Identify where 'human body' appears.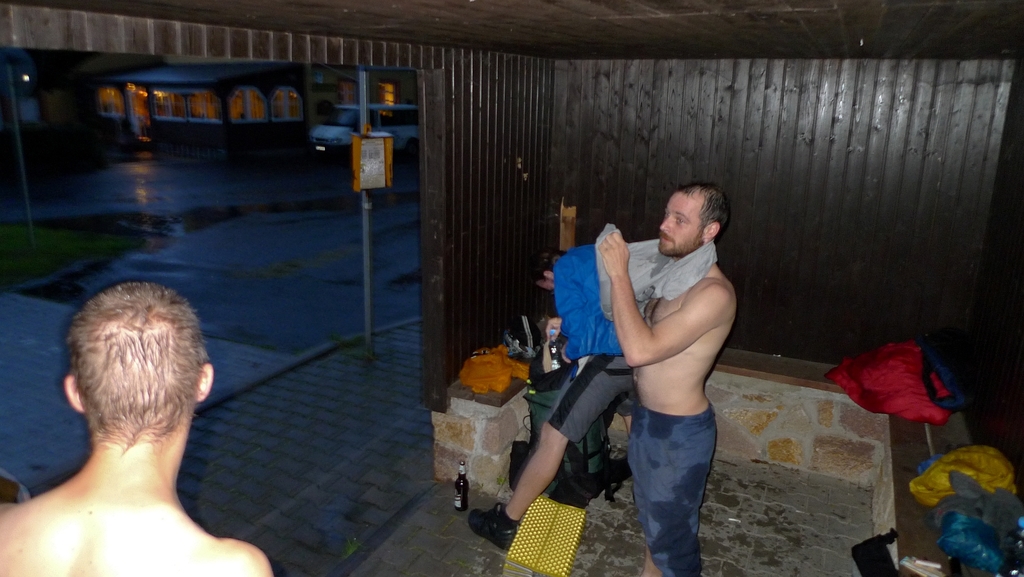
Appears at (x1=463, y1=323, x2=640, y2=551).
